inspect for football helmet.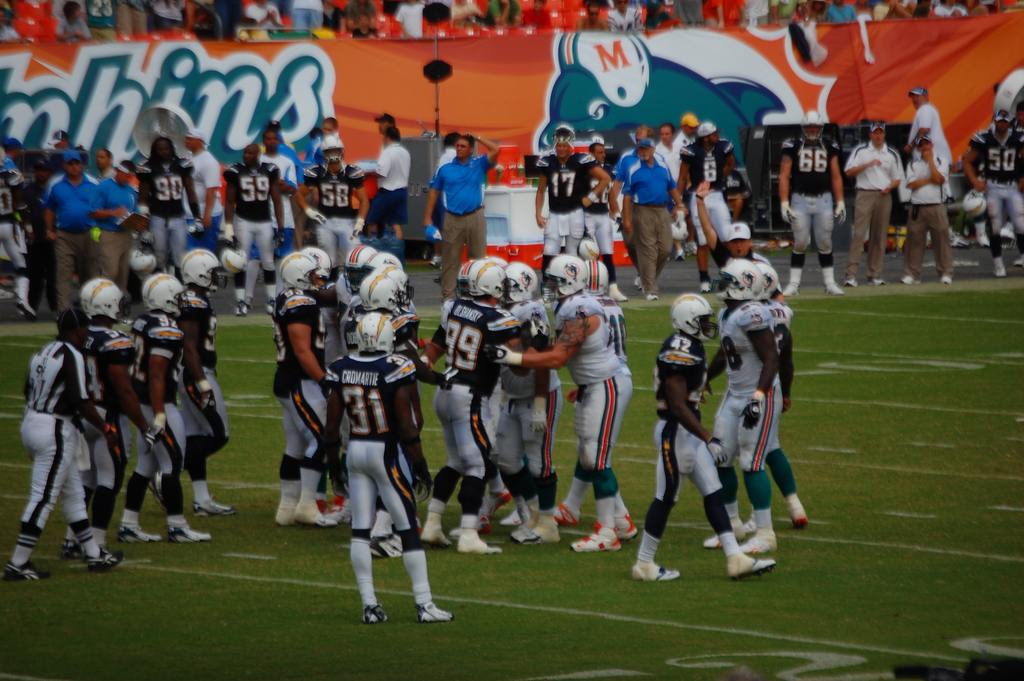
Inspection: locate(799, 107, 827, 141).
